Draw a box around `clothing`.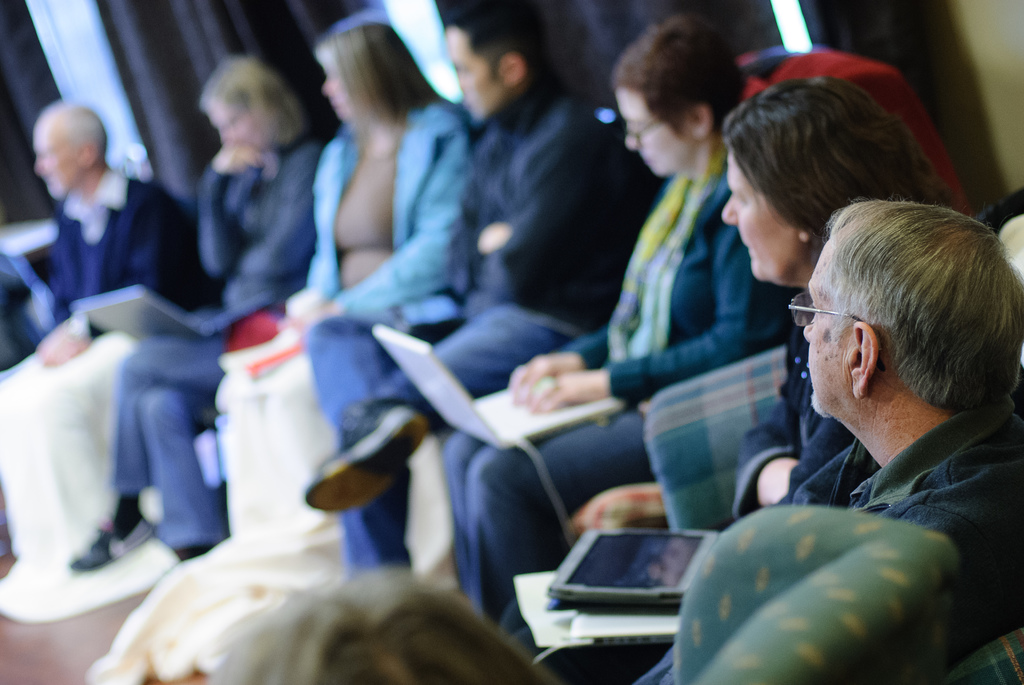
0:166:213:558.
